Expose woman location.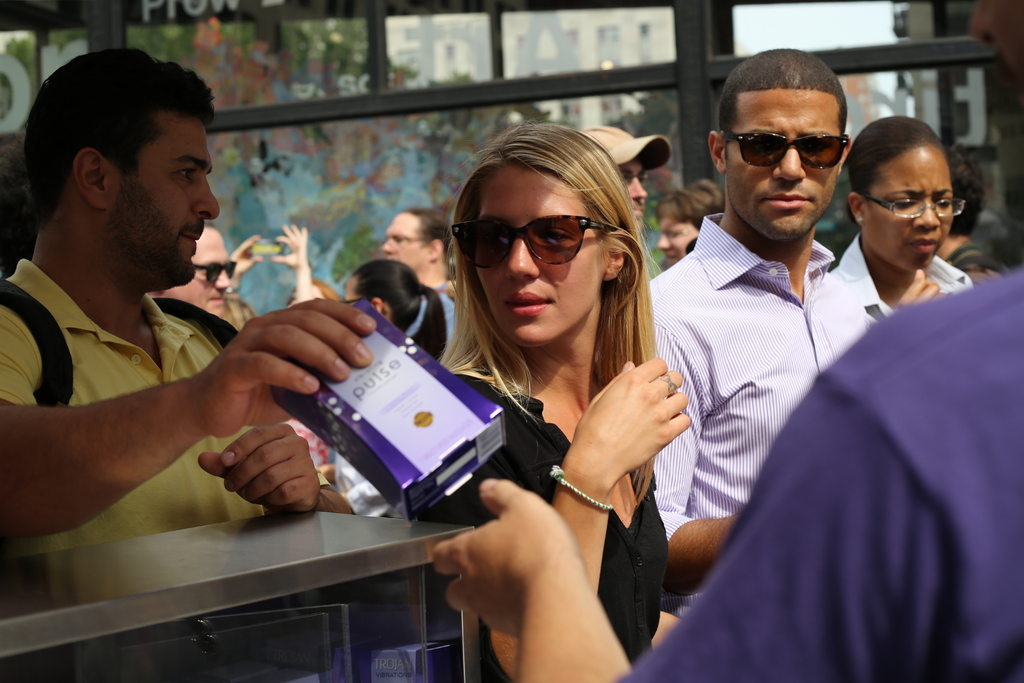
Exposed at x1=221 y1=296 x2=255 y2=334.
